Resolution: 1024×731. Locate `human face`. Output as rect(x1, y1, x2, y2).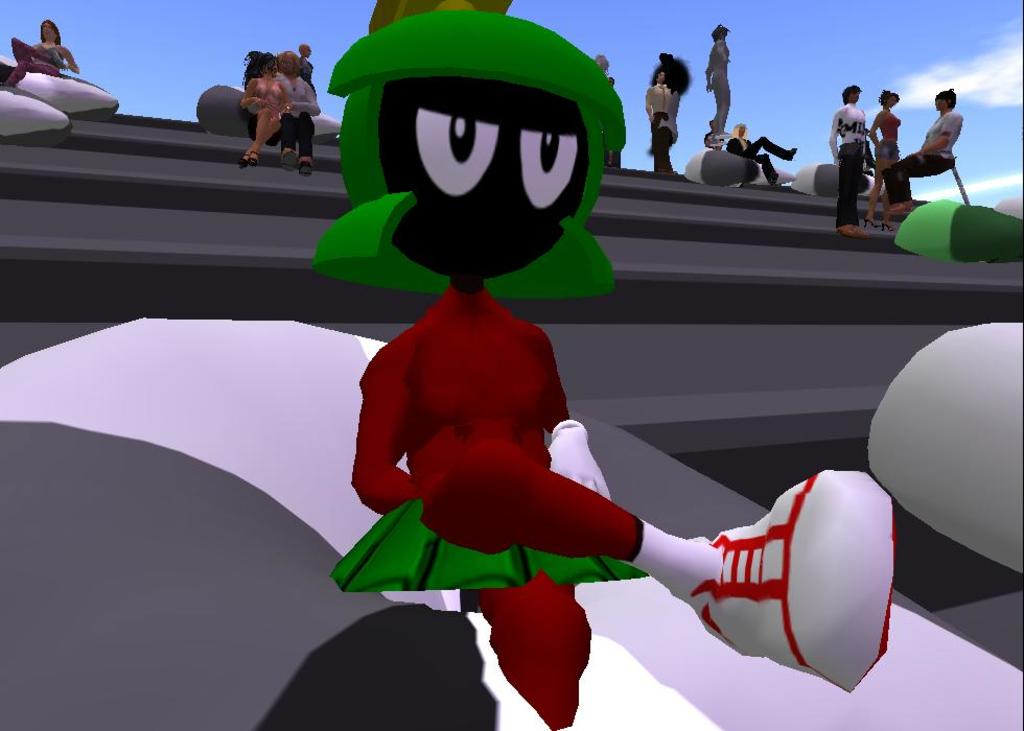
rect(658, 73, 665, 82).
